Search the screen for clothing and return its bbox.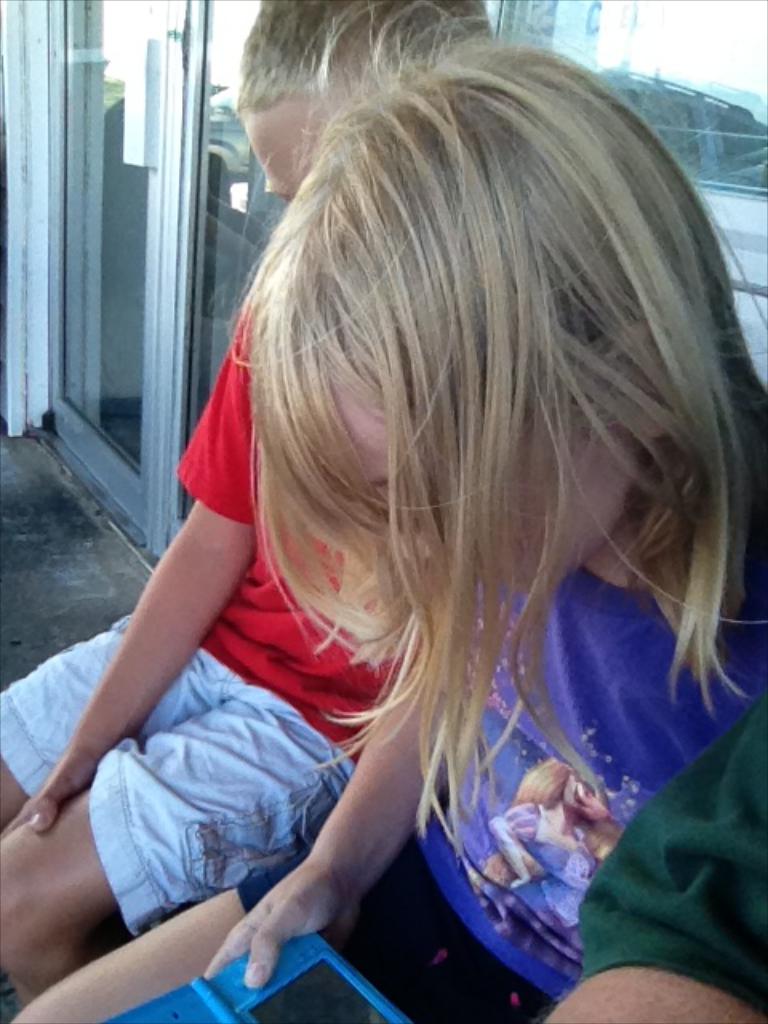
Found: BBox(560, 709, 760, 1016).
